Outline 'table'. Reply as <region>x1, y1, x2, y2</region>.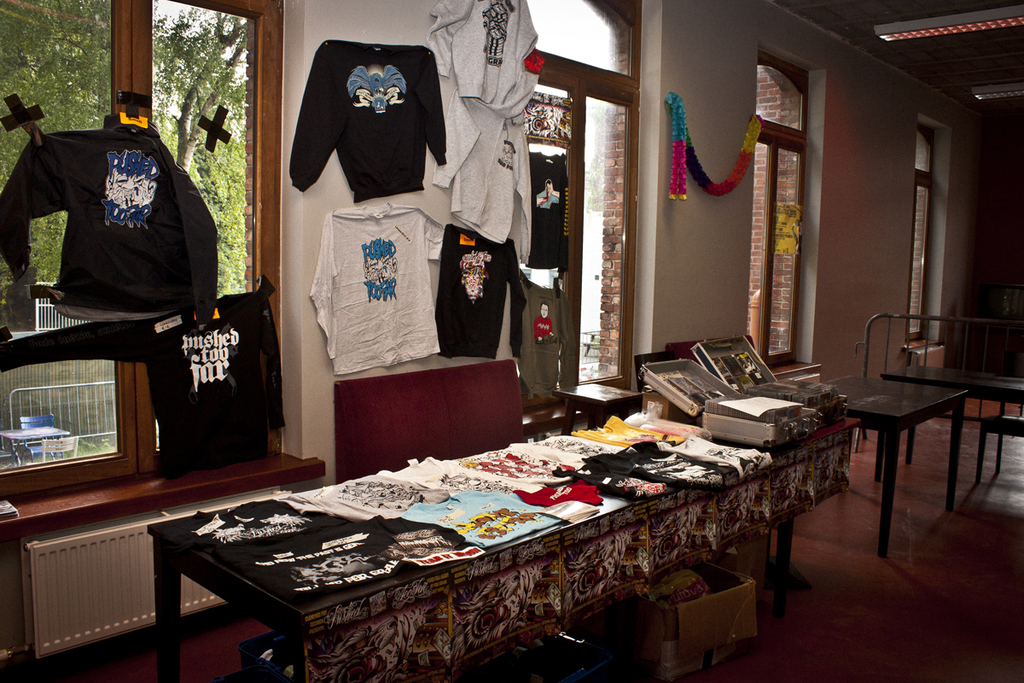
<region>782, 377, 966, 567</region>.
